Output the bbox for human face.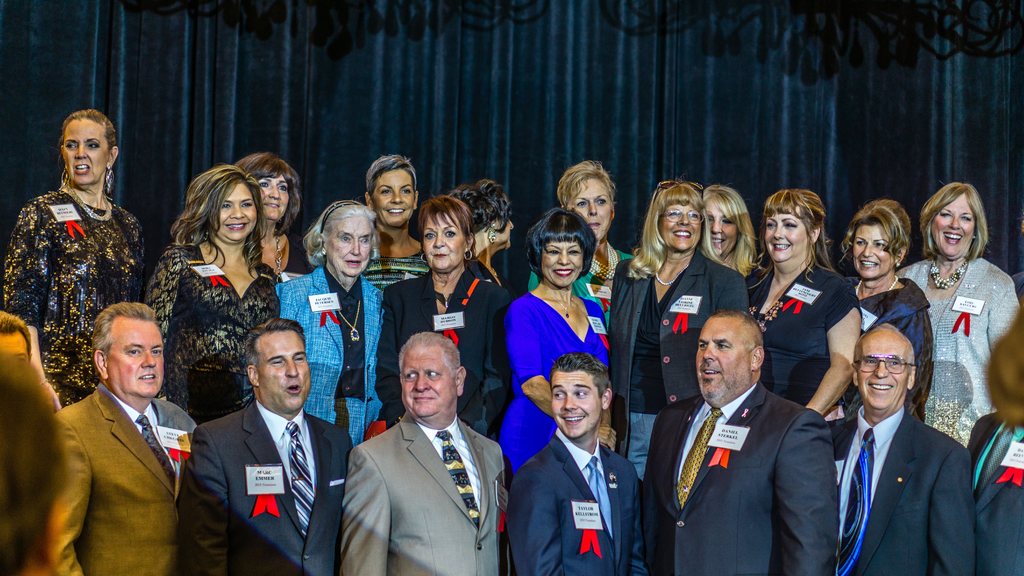
Rect(111, 315, 166, 399).
